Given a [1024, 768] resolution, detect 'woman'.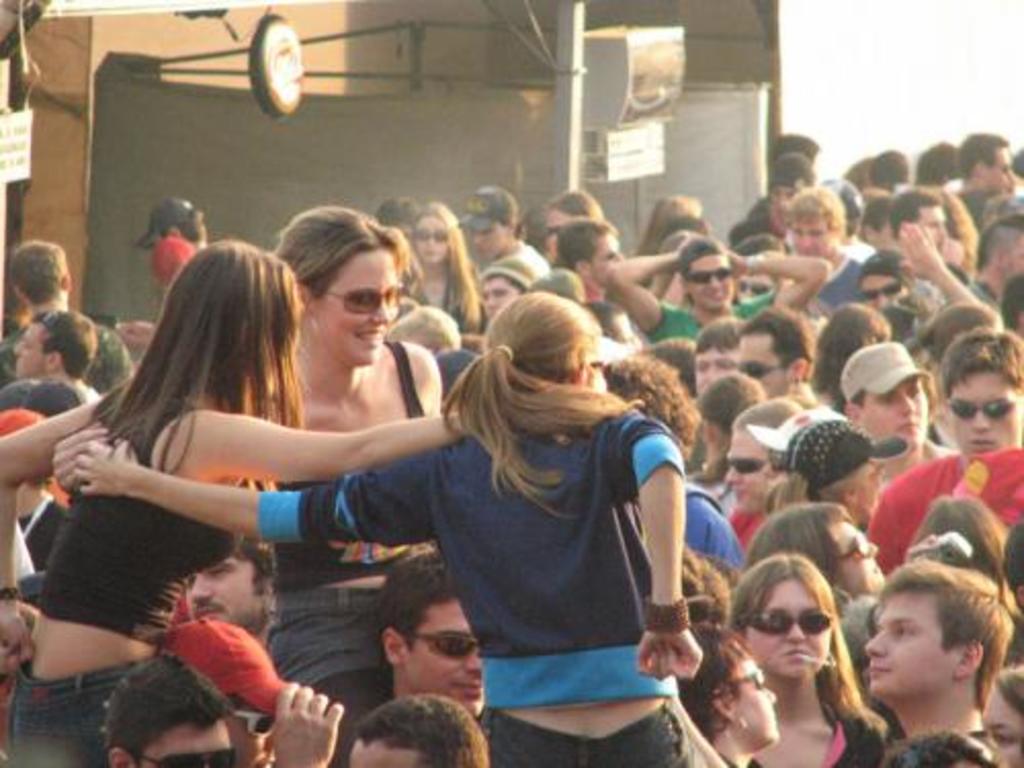
l=678, t=612, r=780, b=766.
